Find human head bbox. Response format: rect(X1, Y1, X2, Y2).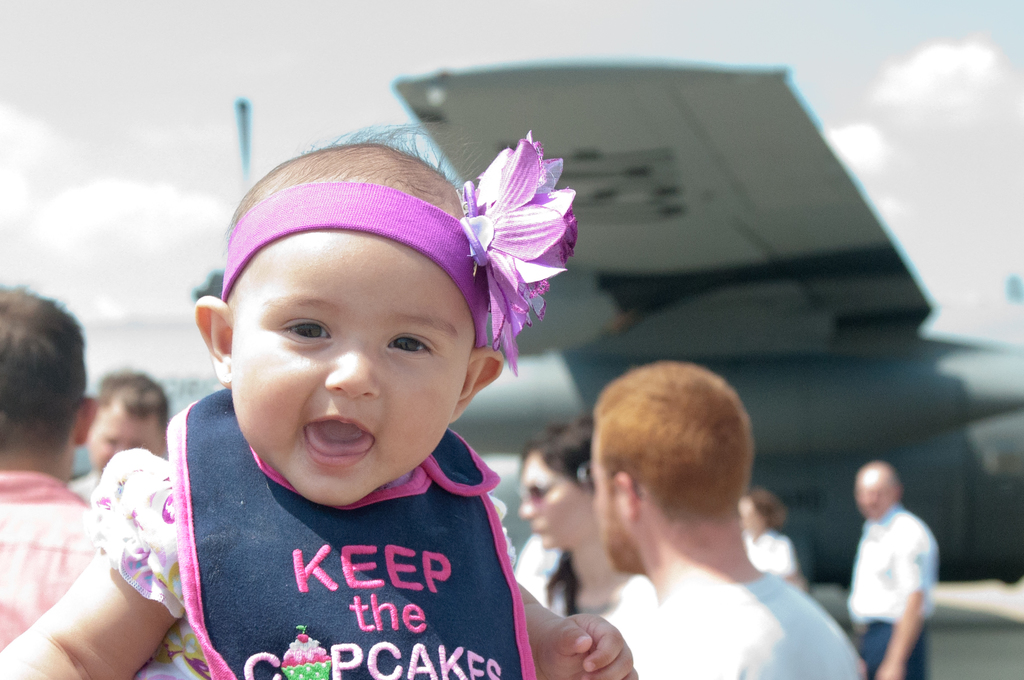
rect(736, 487, 785, 539).
